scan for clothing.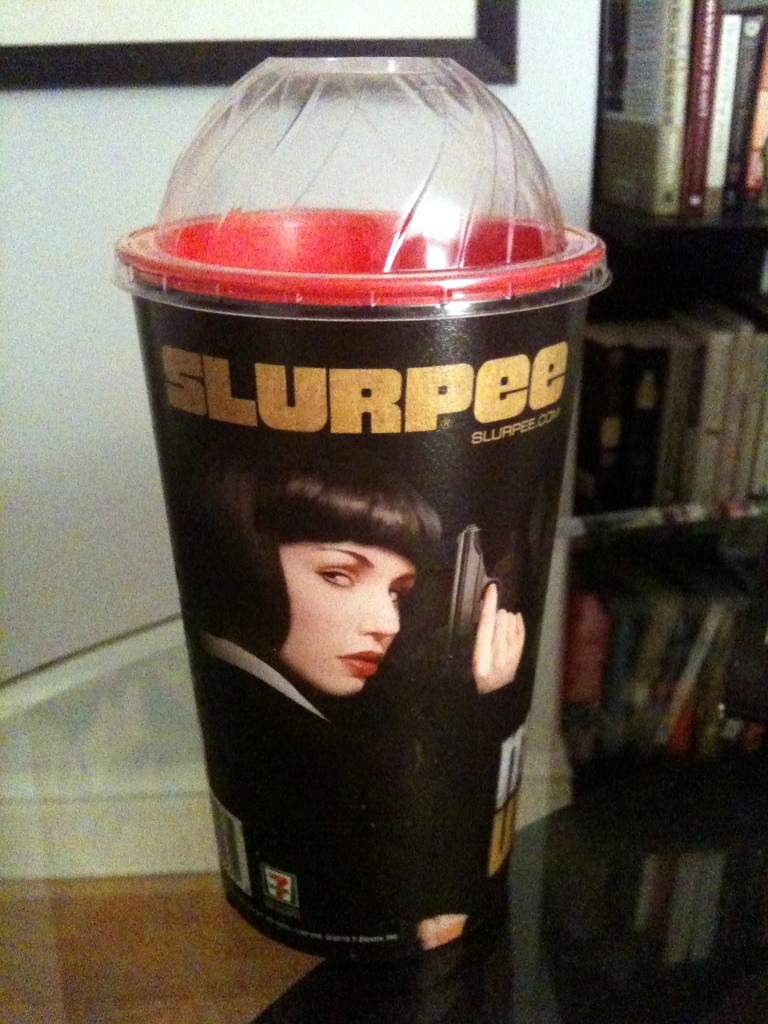
Scan result: [188,643,527,928].
